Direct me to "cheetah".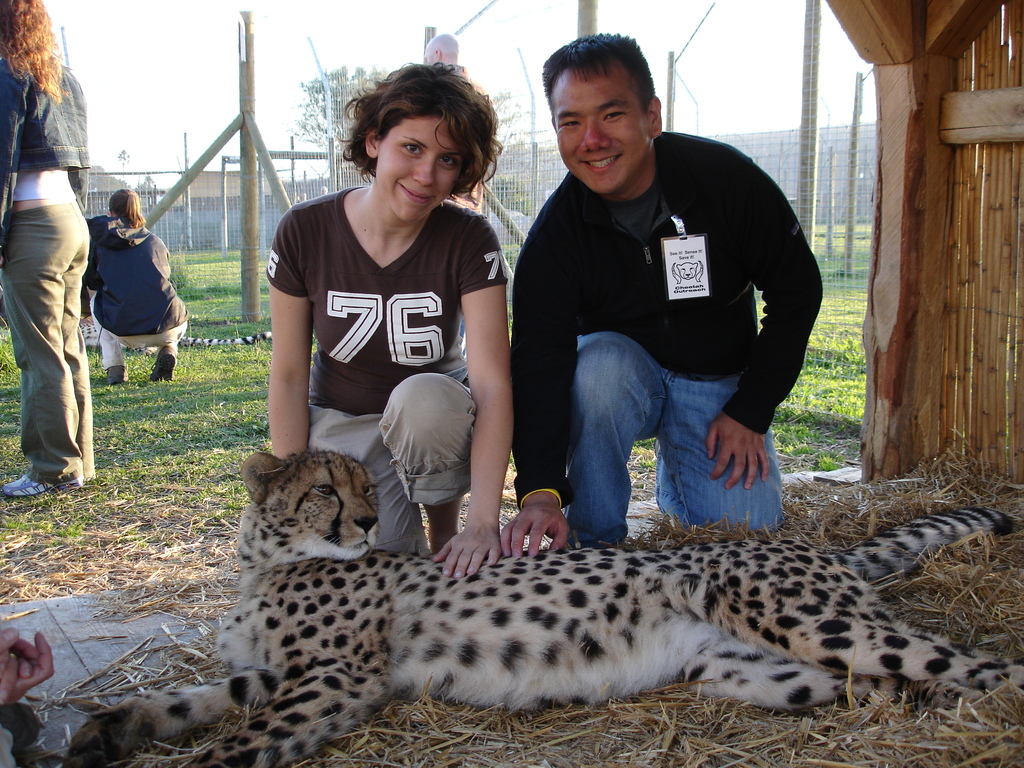
Direction: [60,443,1023,767].
